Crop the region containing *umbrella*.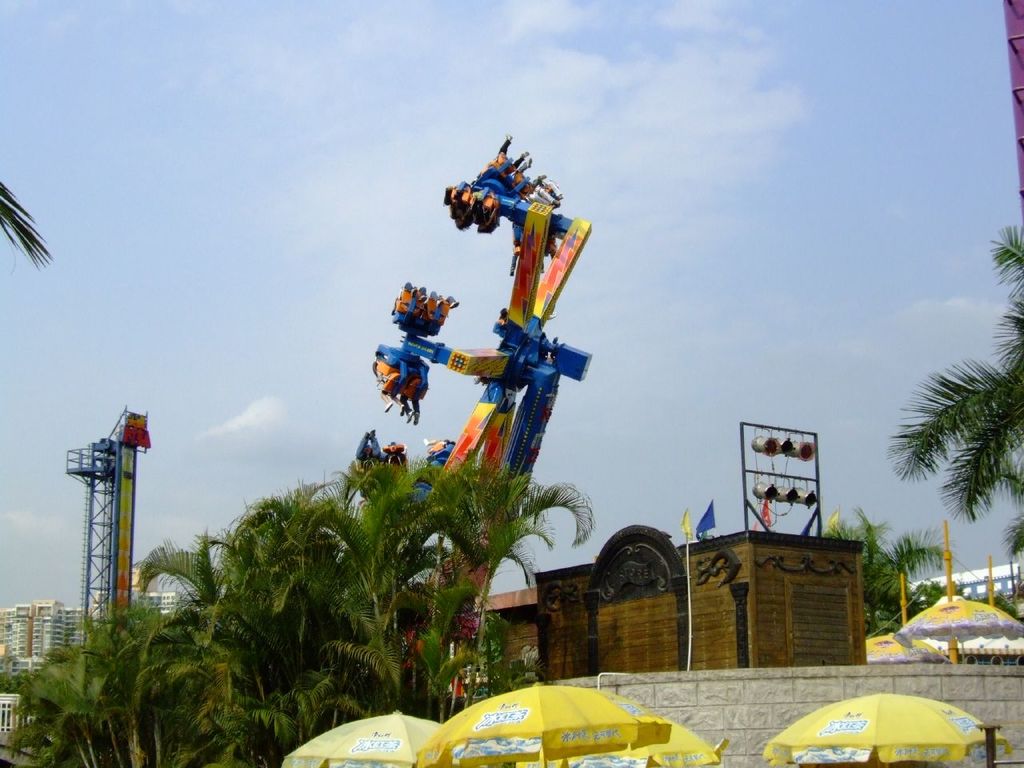
Crop region: [758,688,1008,767].
